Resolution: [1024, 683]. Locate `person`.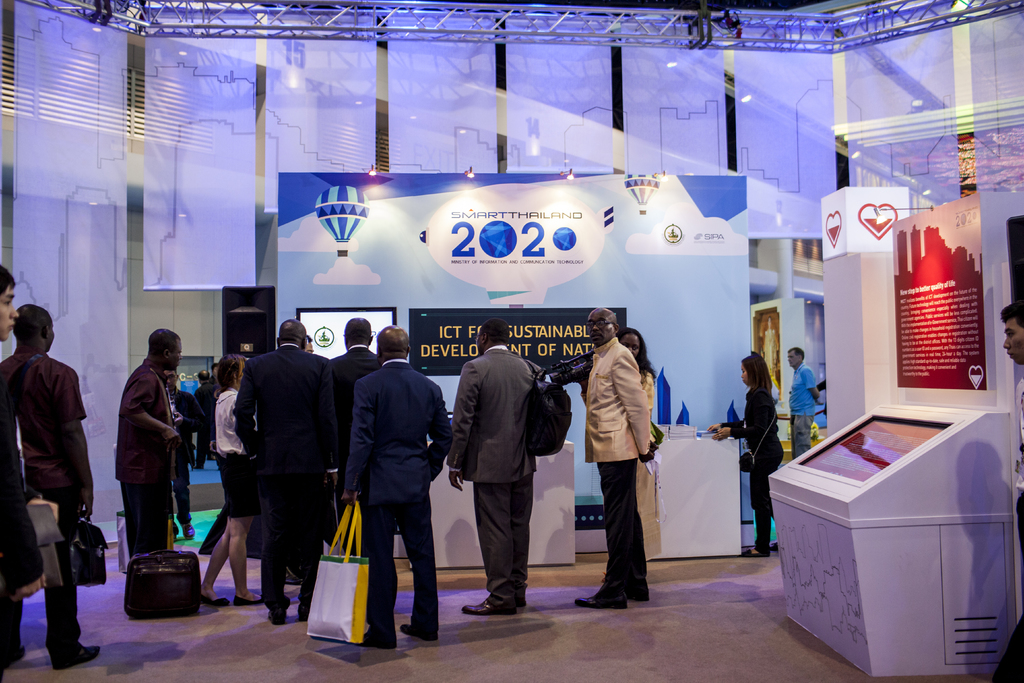
left=0, top=267, right=61, bottom=671.
